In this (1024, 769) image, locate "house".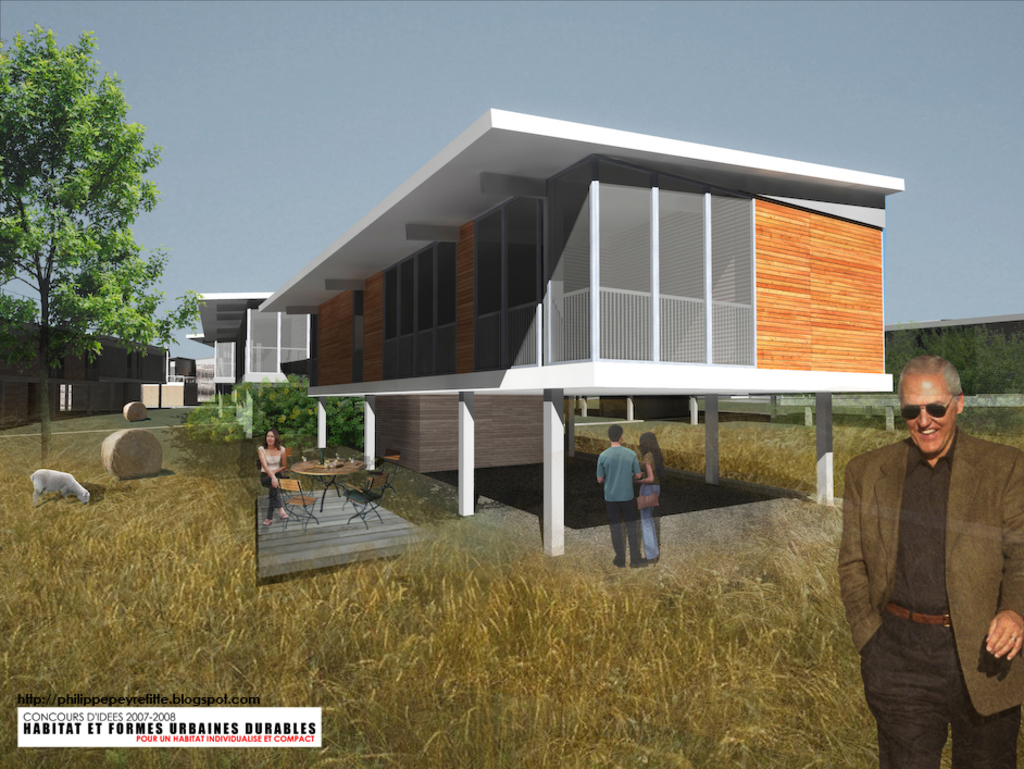
Bounding box: locate(202, 88, 908, 547).
